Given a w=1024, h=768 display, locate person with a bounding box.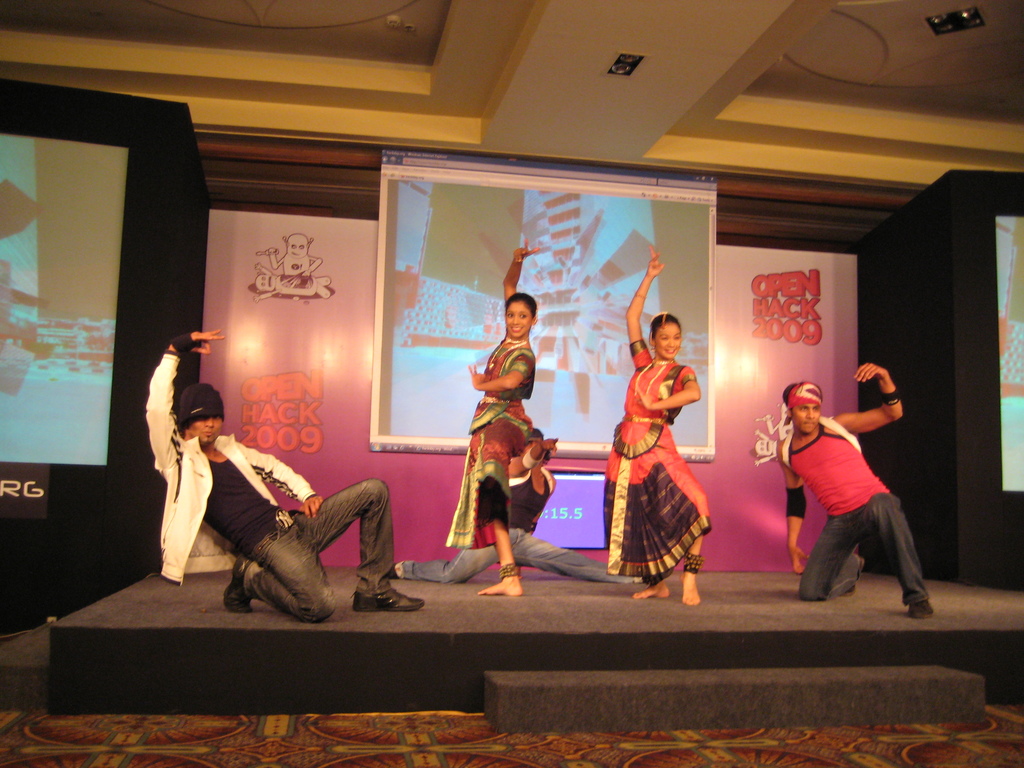
Located: [left=448, top=240, right=547, bottom=593].
